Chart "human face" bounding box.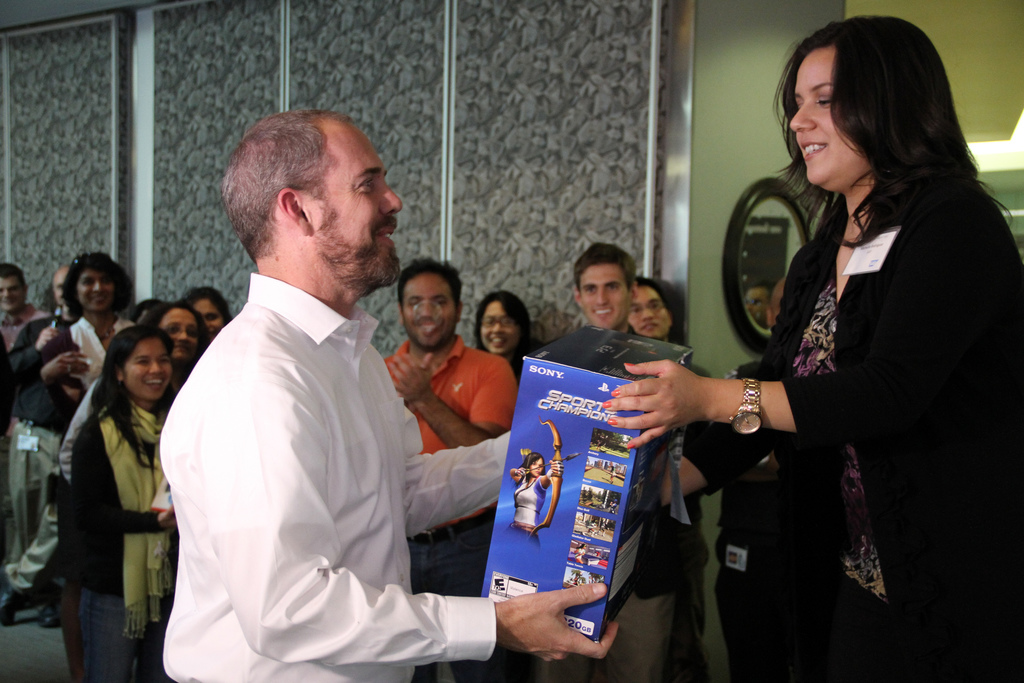
Charted: x1=52, y1=272, x2=70, y2=305.
